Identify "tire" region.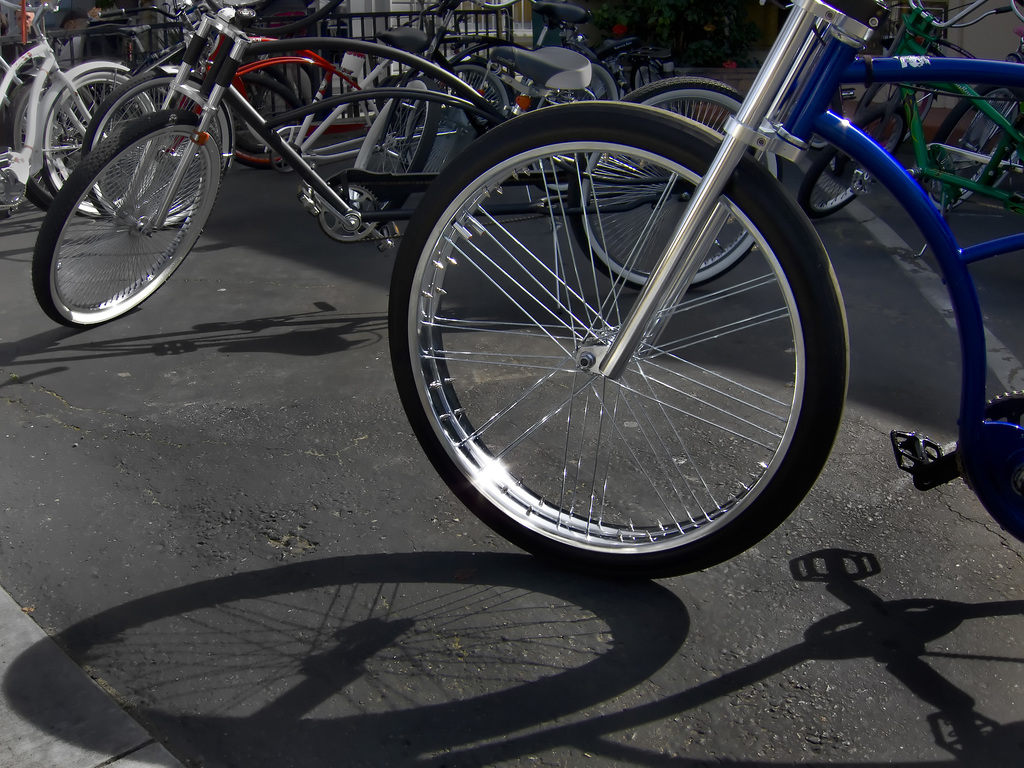
Region: l=508, t=51, r=613, b=173.
